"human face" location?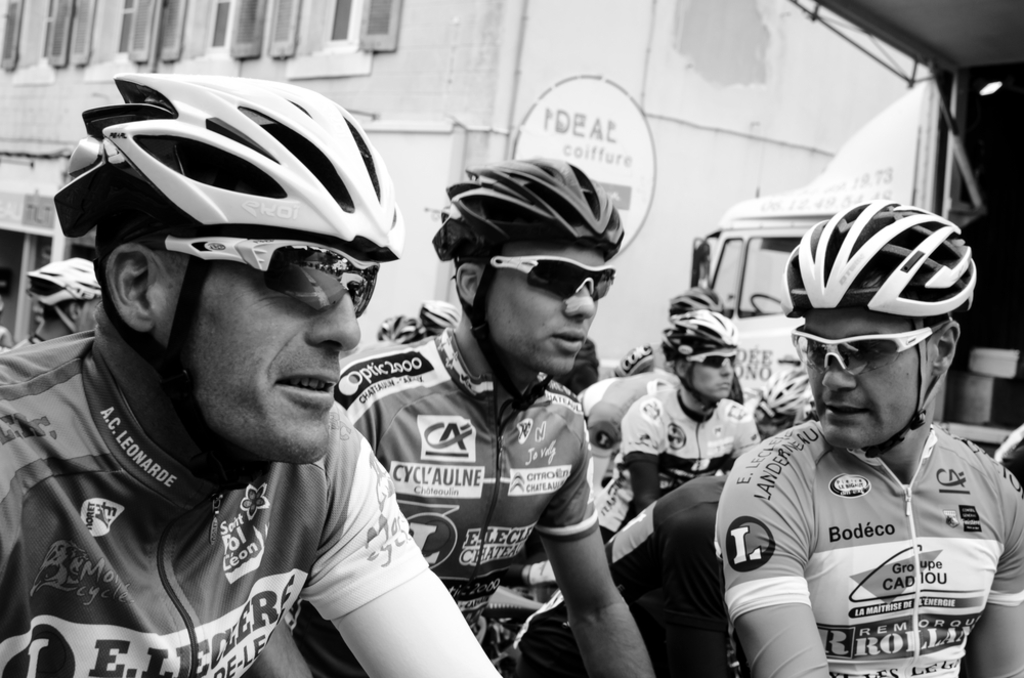
box=[154, 251, 383, 466]
